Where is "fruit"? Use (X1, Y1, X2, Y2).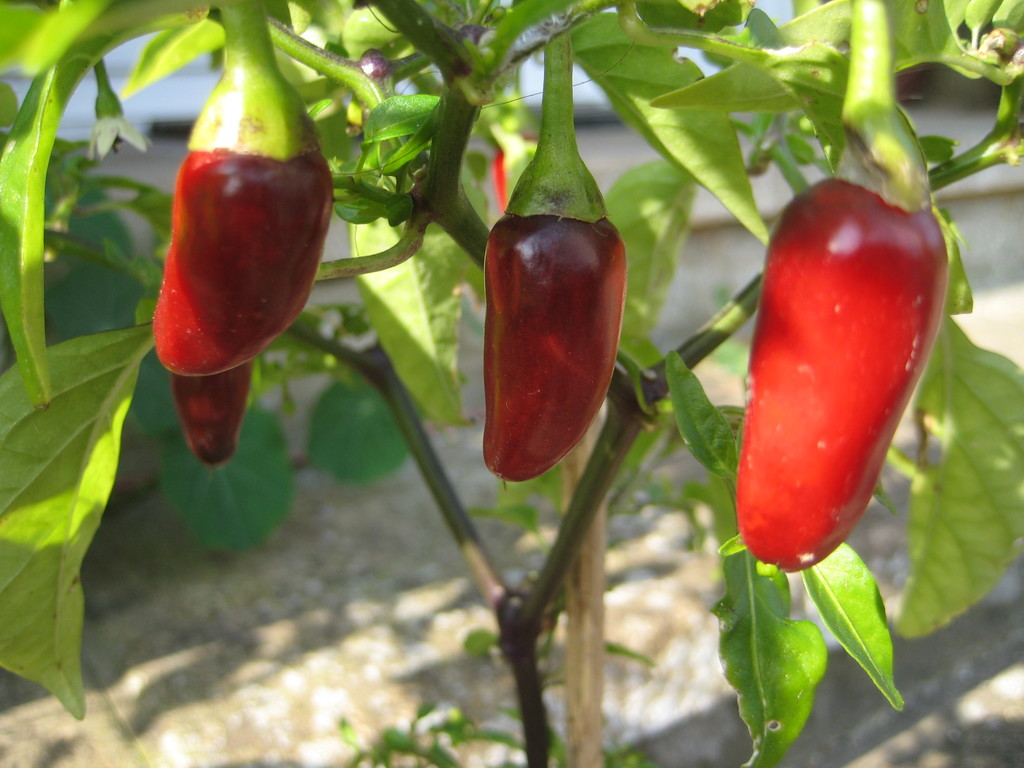
(149, 87, 324, 374).
